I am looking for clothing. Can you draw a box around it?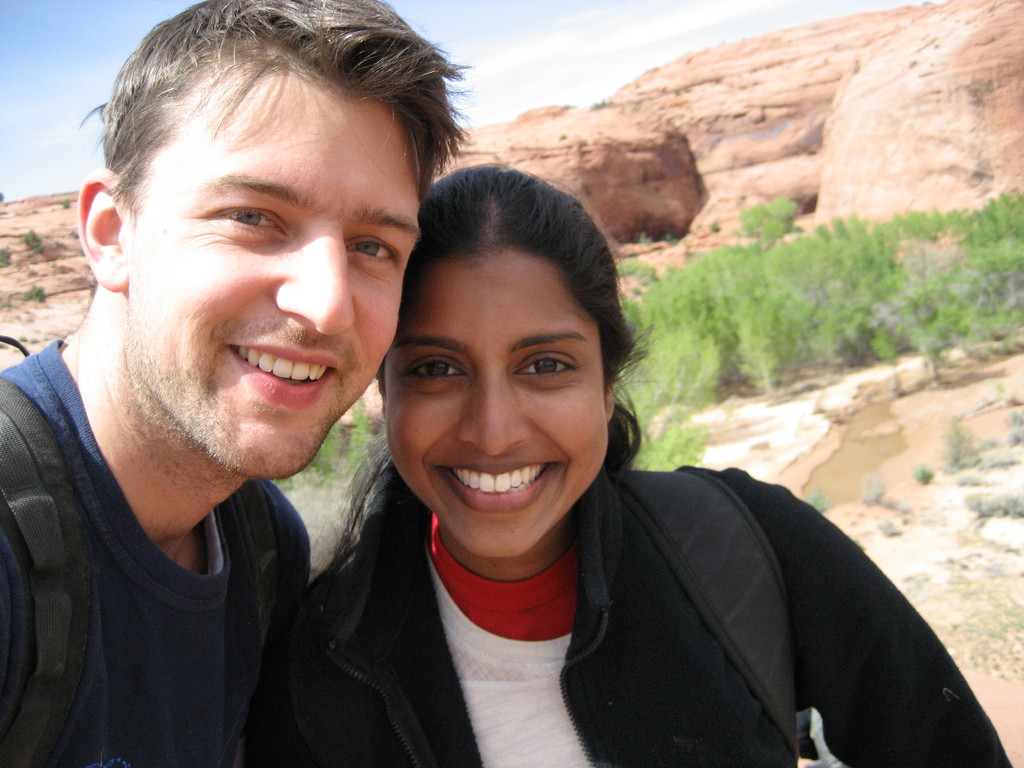
Sure, the bounding box is {"left": 255, "top": 460, "right": 1023, "bottom": 766}.
